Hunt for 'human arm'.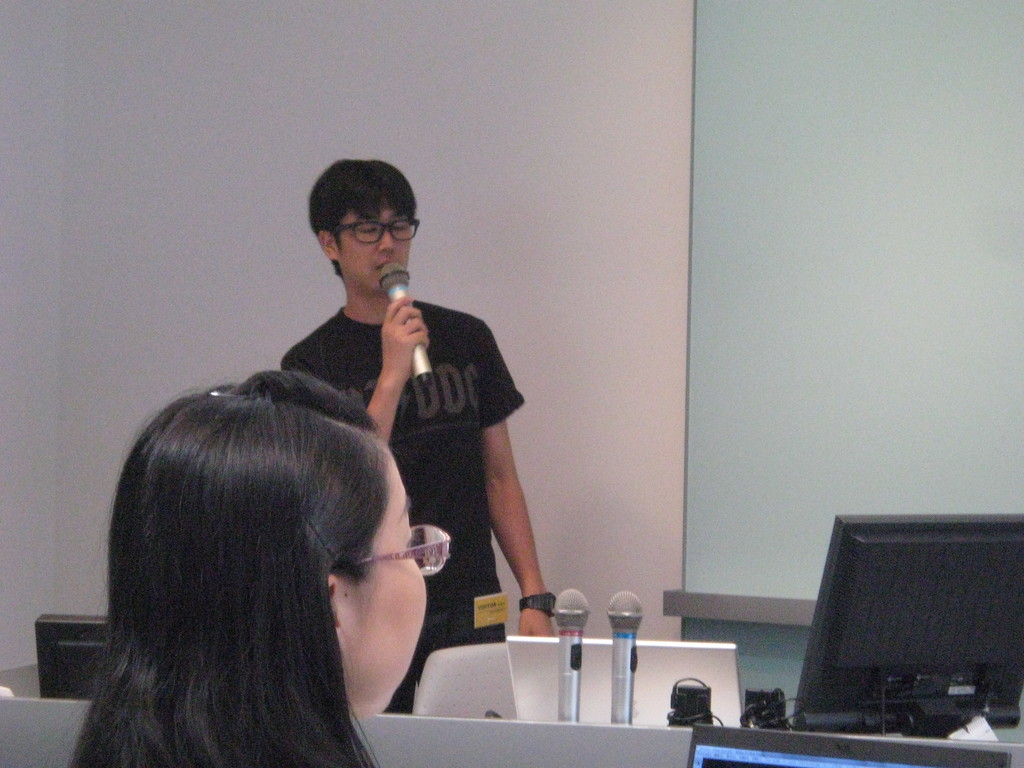
Hunted down at (285, 311, 433, 452).
